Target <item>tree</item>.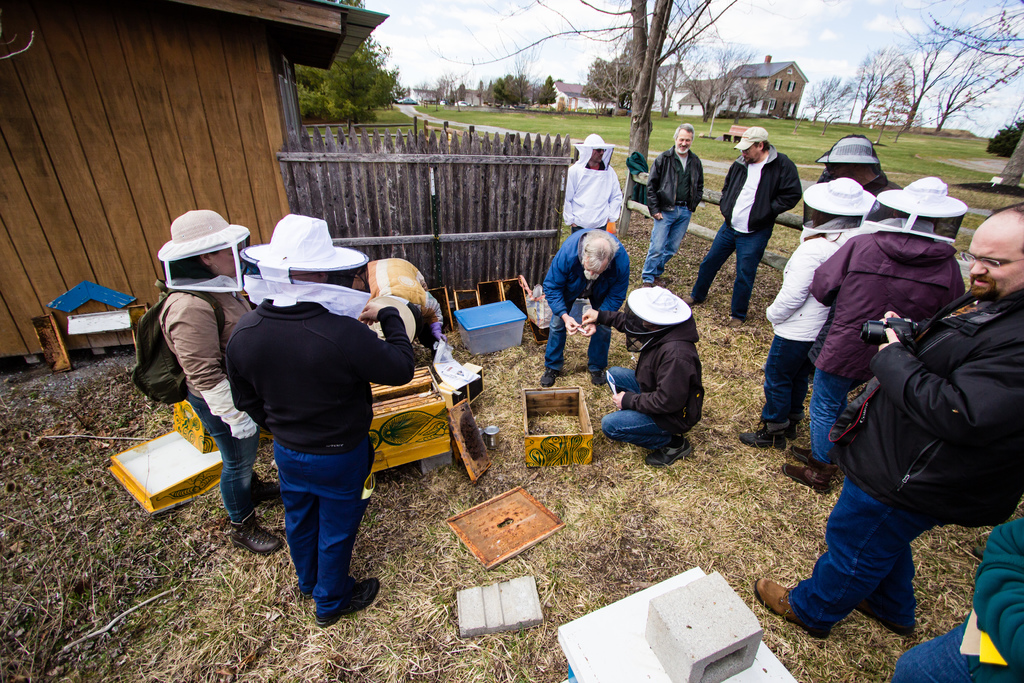
Target region: box(899, 0, 1016, 193).
